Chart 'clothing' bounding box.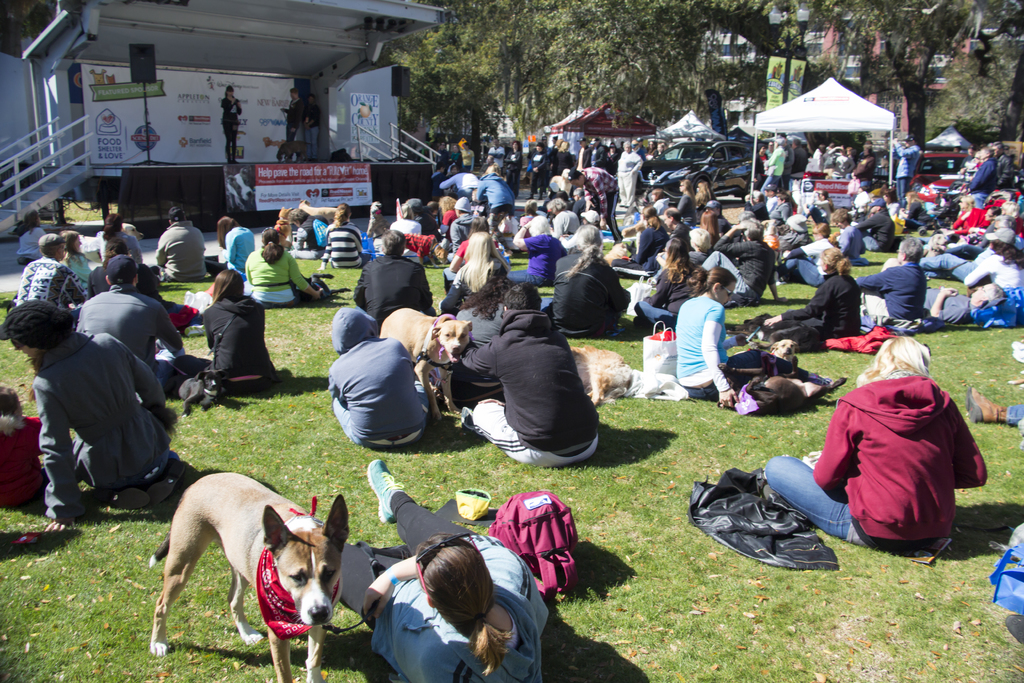
Charted: [left=434, top=167, right=483, bottom=199].
